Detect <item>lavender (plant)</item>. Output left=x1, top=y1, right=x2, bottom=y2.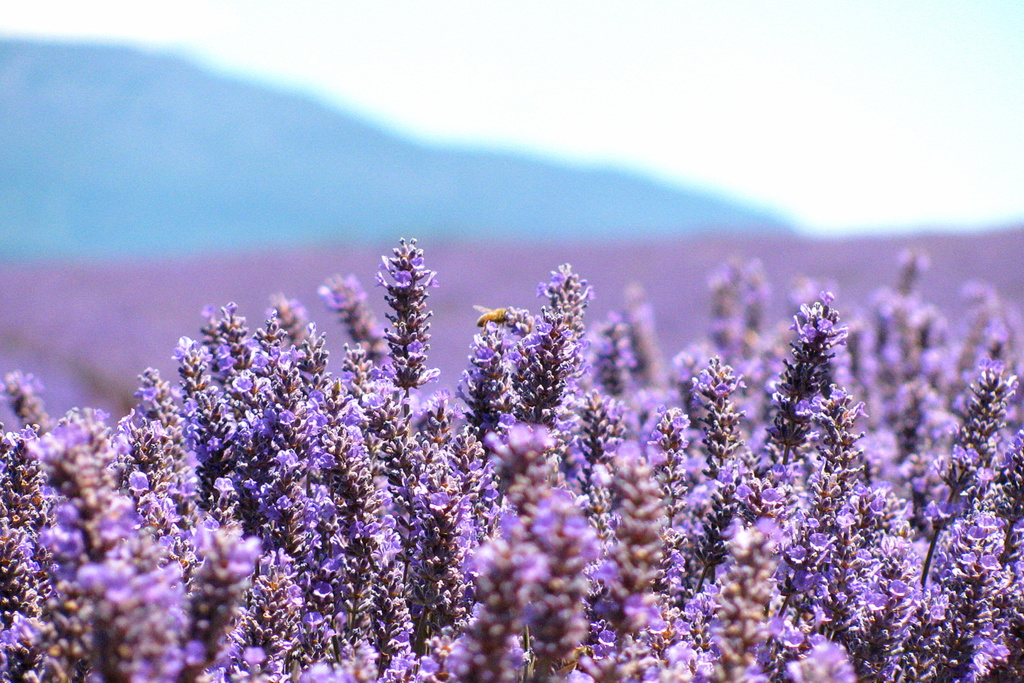
left=29, top=421, right=207, bottom=682.
